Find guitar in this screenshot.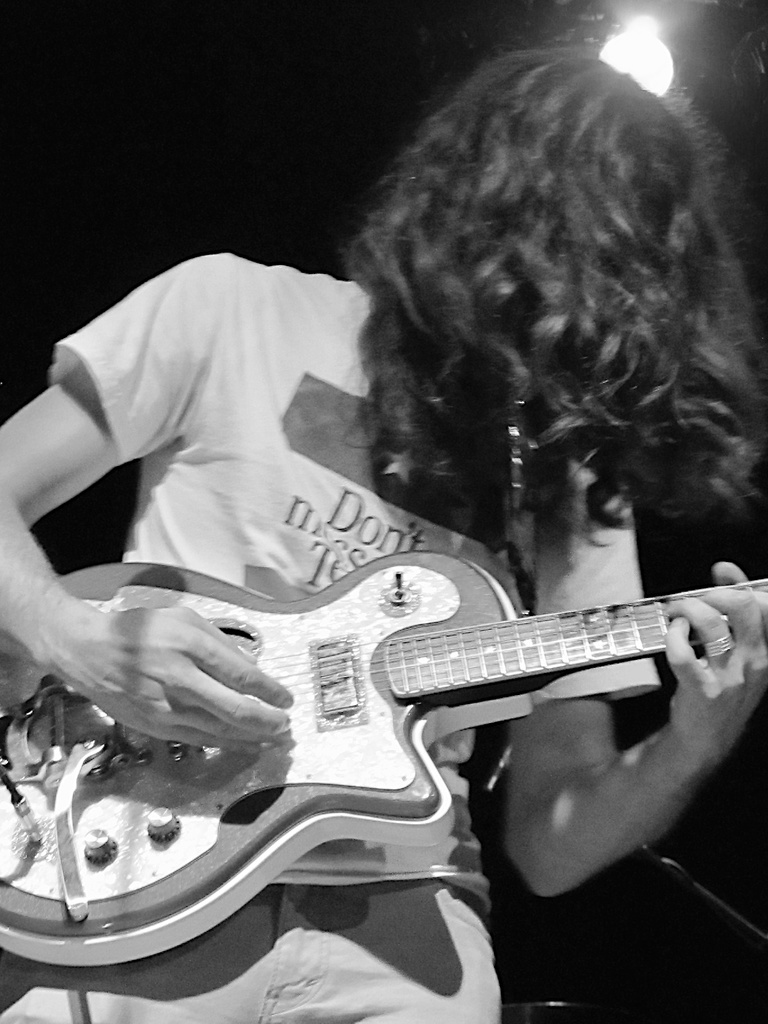
The bounding box for guitar is 61:493:767:964.
